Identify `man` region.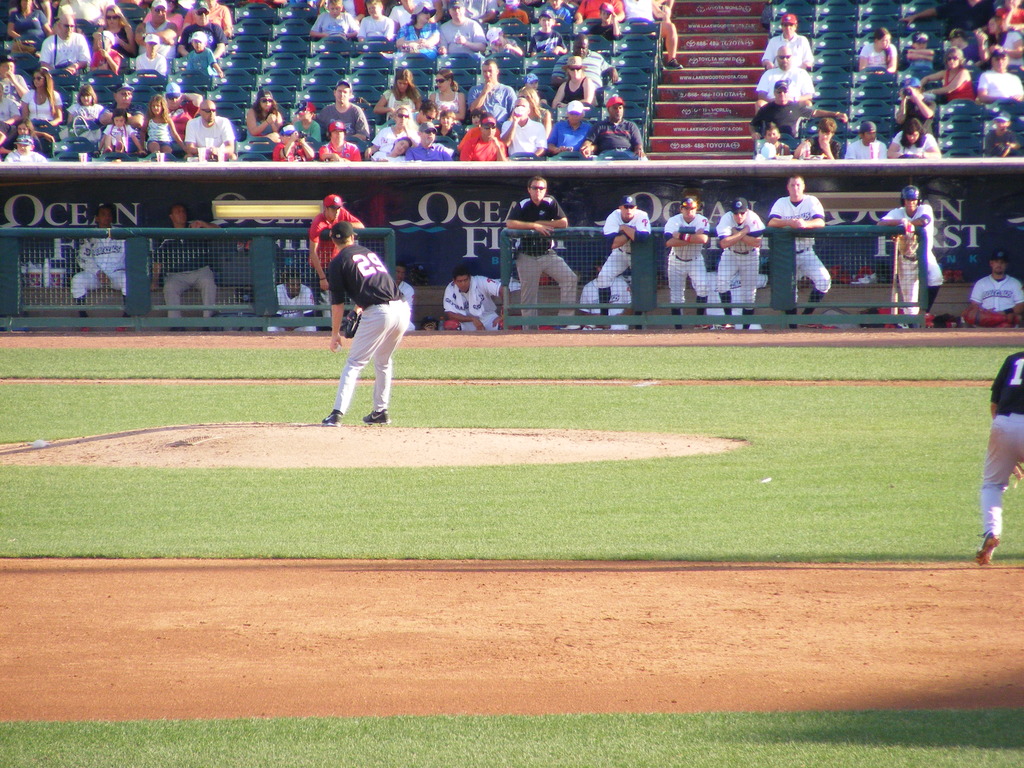
Region: locate(763, 13, 816, 70).
